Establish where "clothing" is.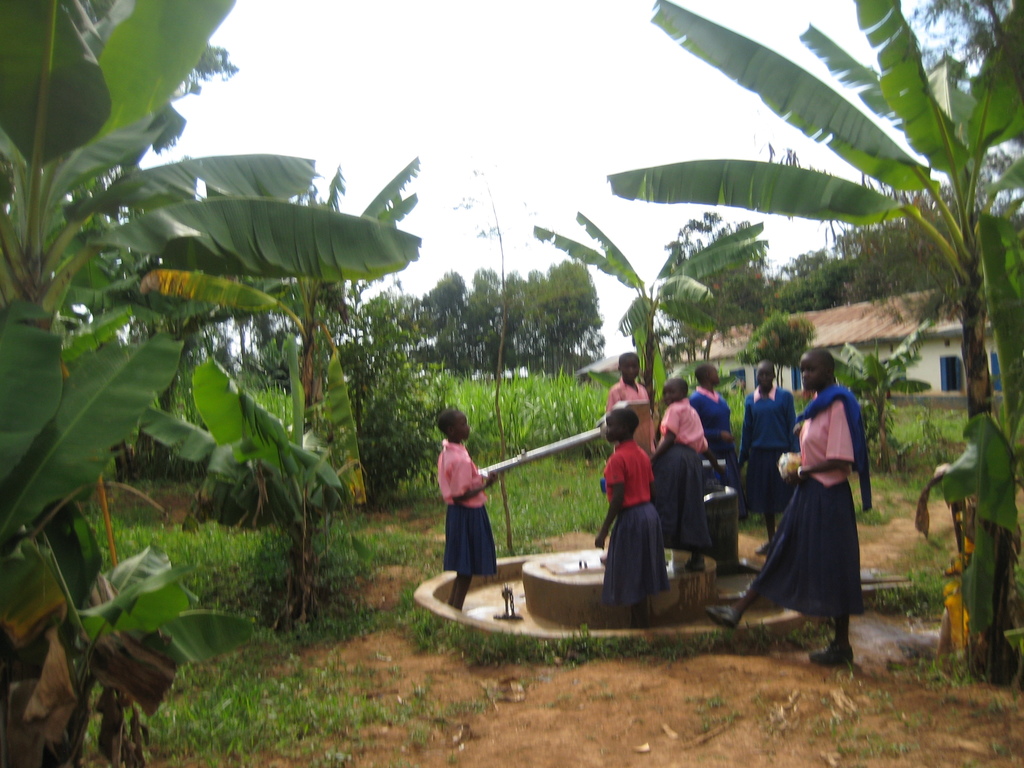
Established at crop(437, 446, 490, 503).
